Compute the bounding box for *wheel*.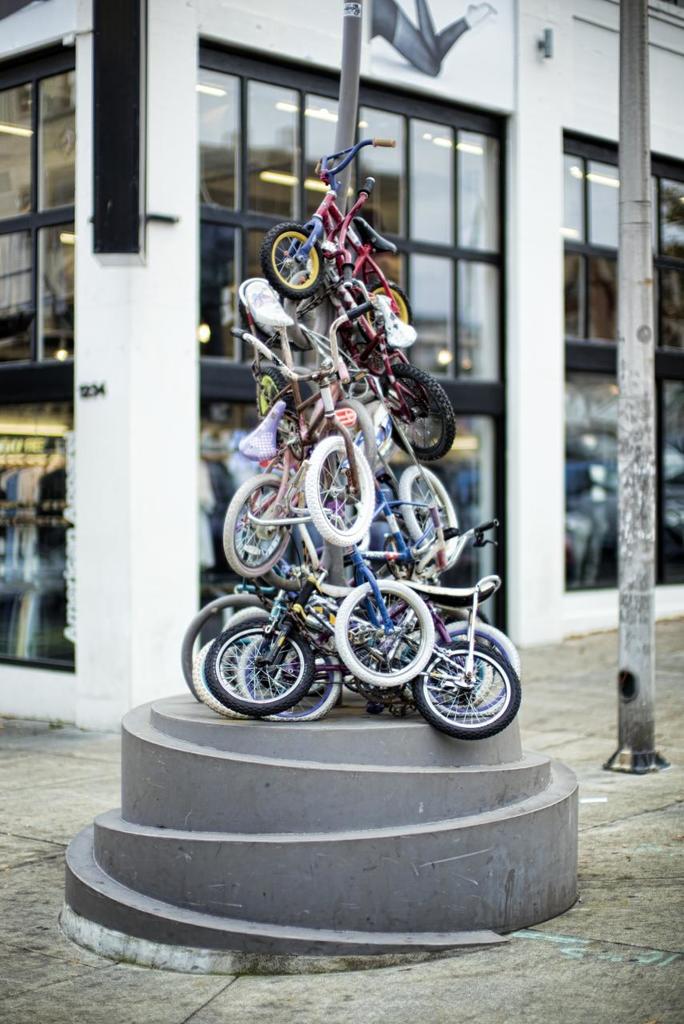
x1=175, y1=597, x2=268, y2=702.
